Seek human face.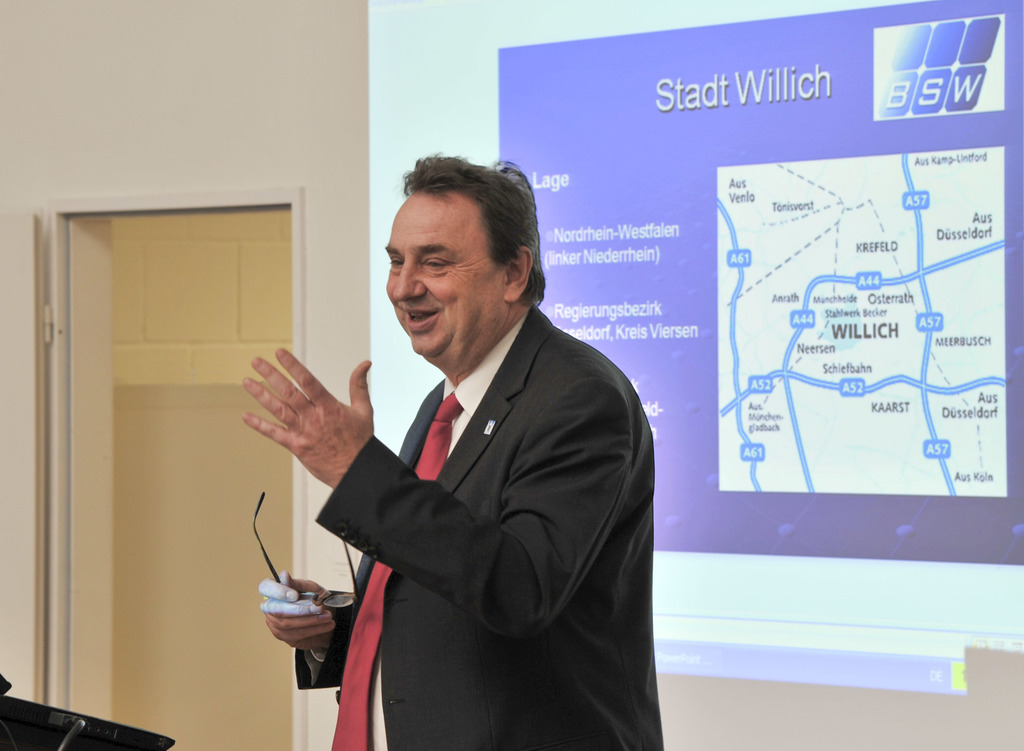
[left=385, top=188, right=505, bottom=361].
